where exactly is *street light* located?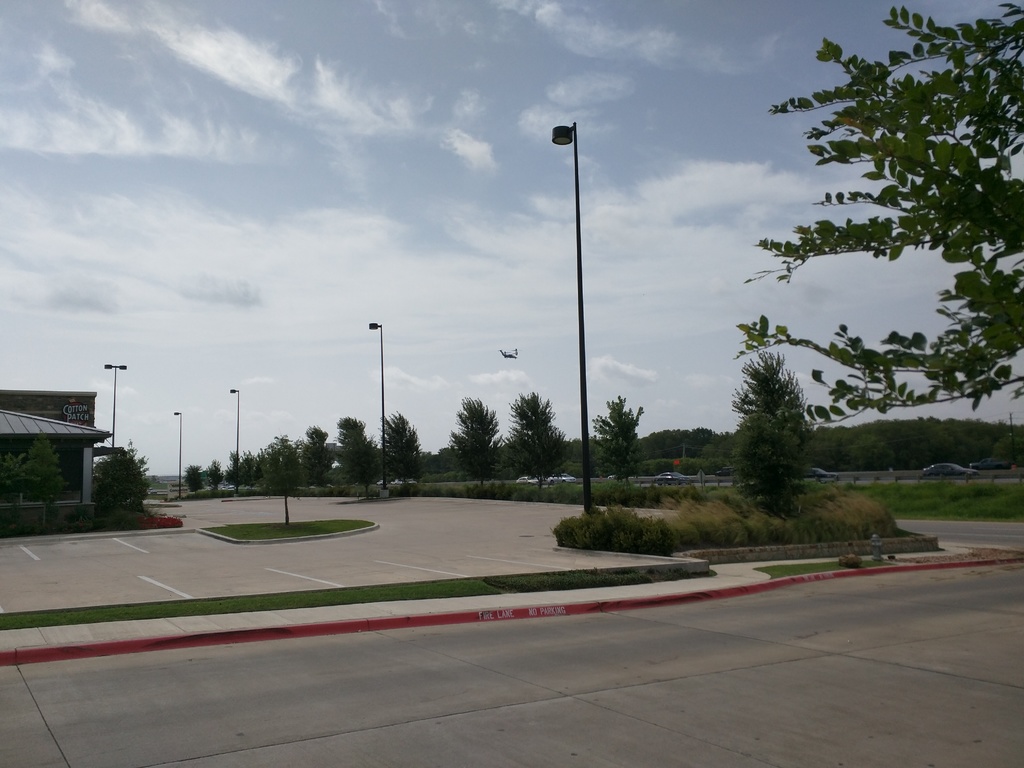
Its bounding box is crop(102, 364, 130, 452).
